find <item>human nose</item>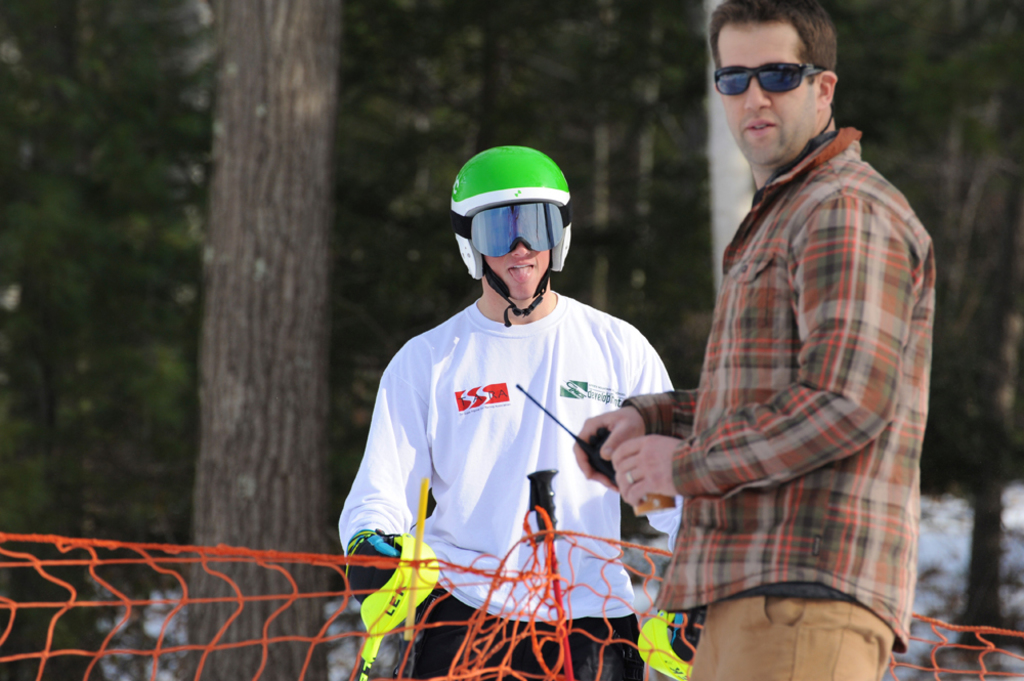
bbox=(506, 226, 535, 262)
